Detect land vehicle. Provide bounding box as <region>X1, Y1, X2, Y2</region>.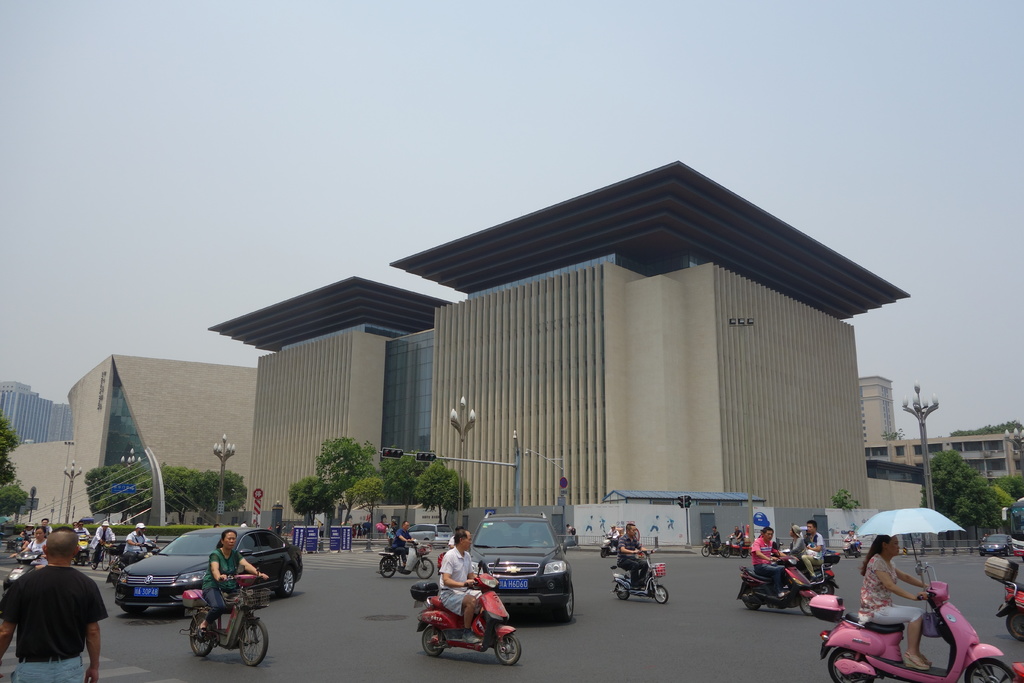
<region>1012, 662, 1023, 682</region>.
